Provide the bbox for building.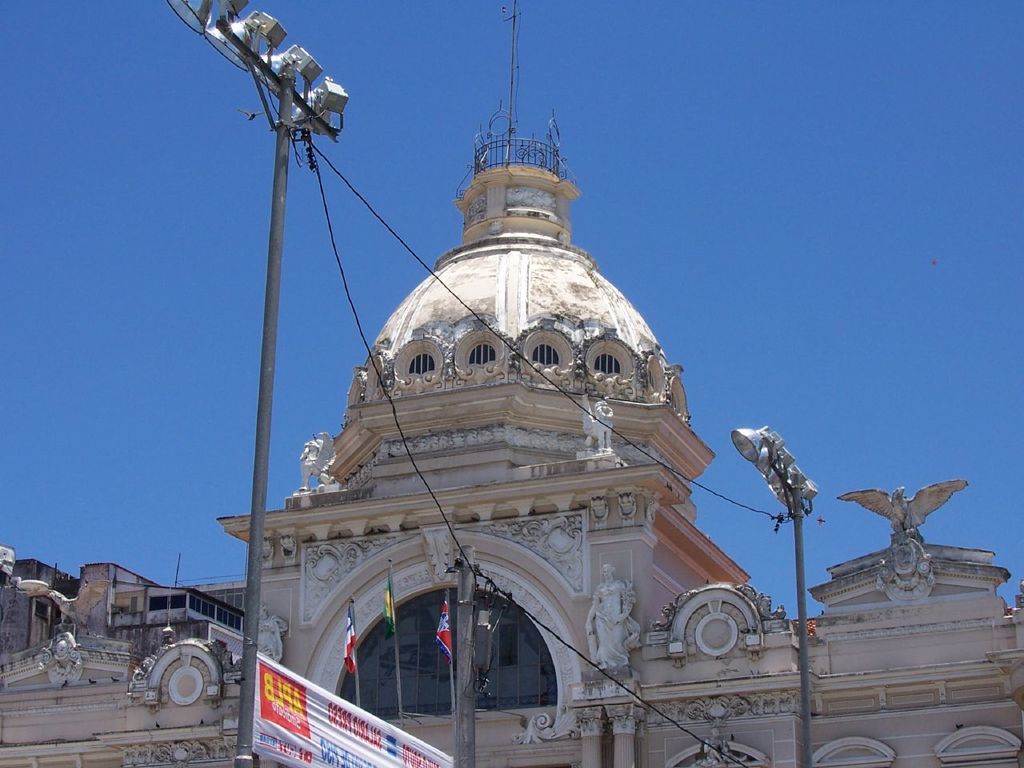
box(0, 105, 1023, 767).
